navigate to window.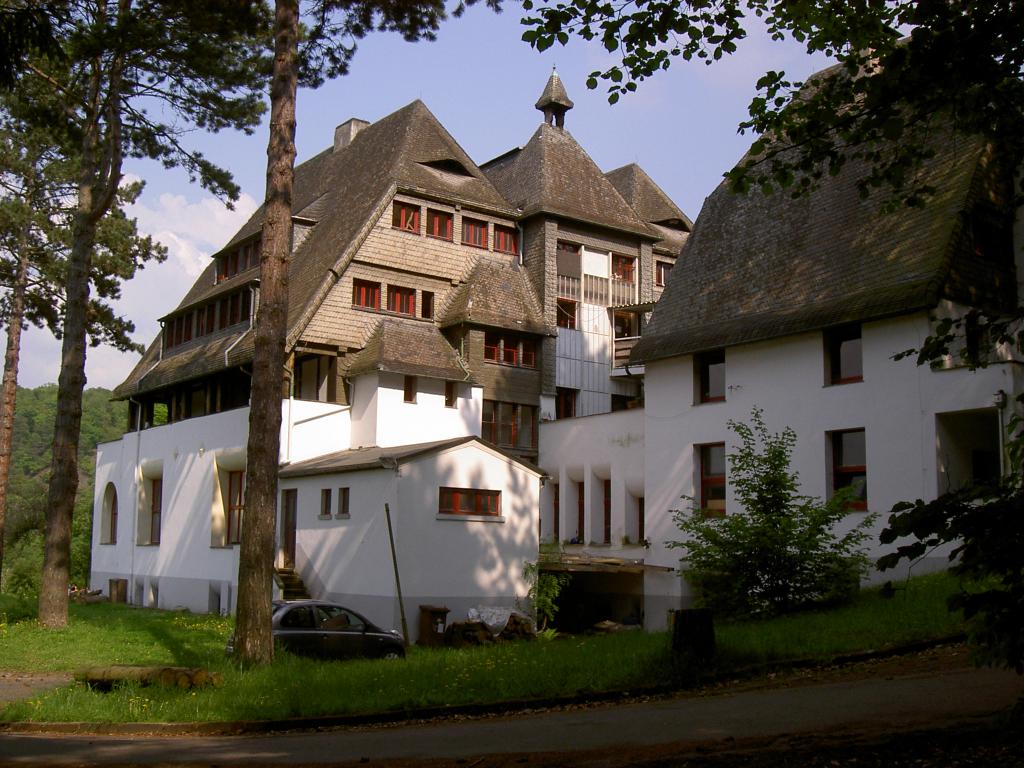
Navigation target: box(828, 426, 865, 511).
